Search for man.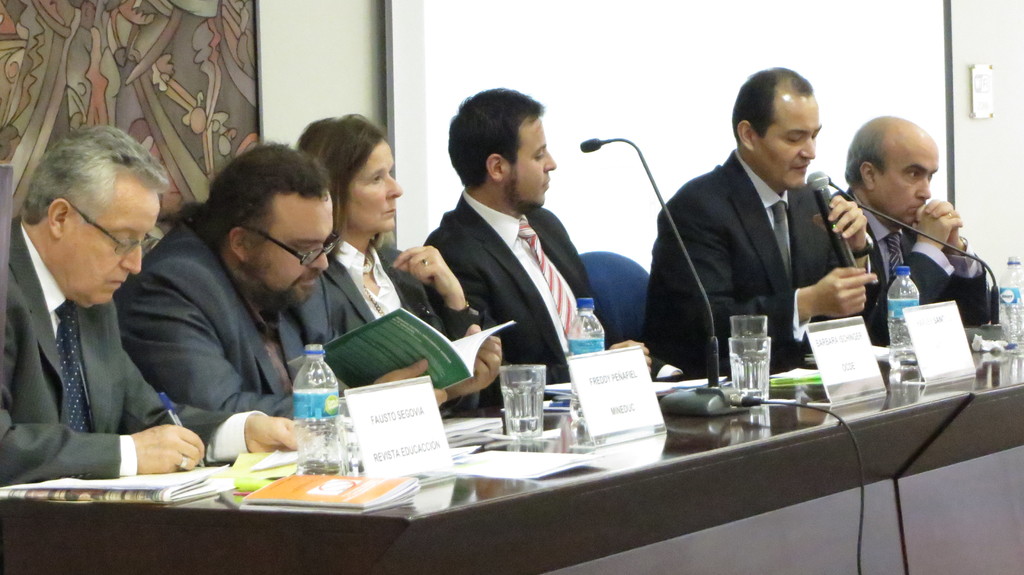
Found at [648,65,874,369].
